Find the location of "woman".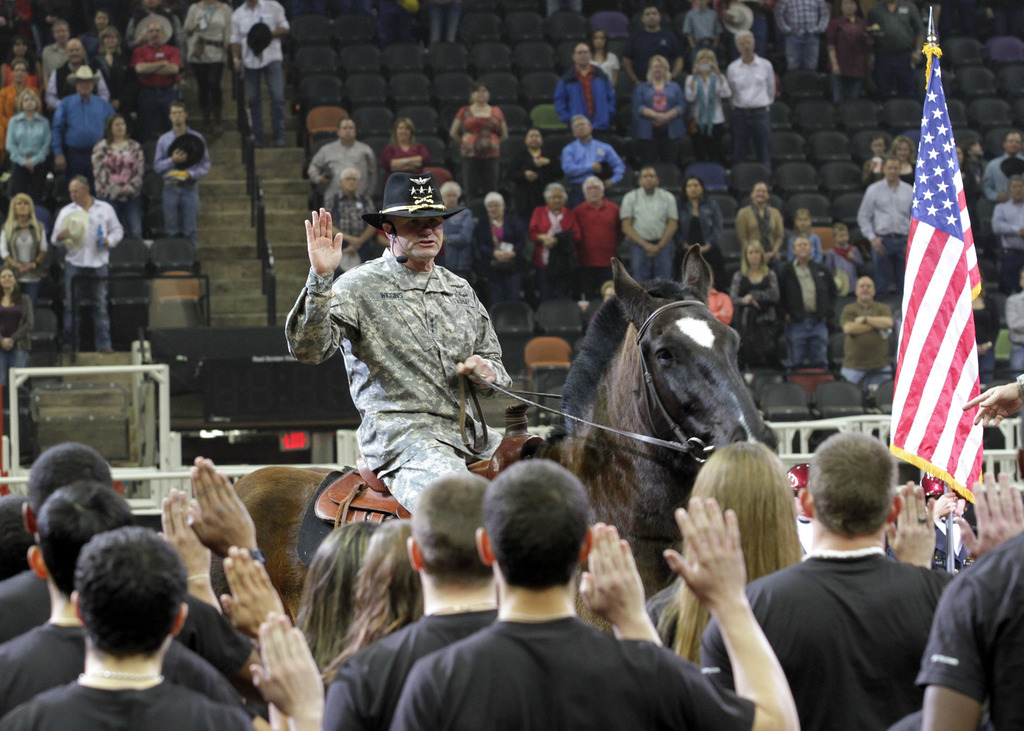
Location: l=0, t=263, r=44, b=392.
